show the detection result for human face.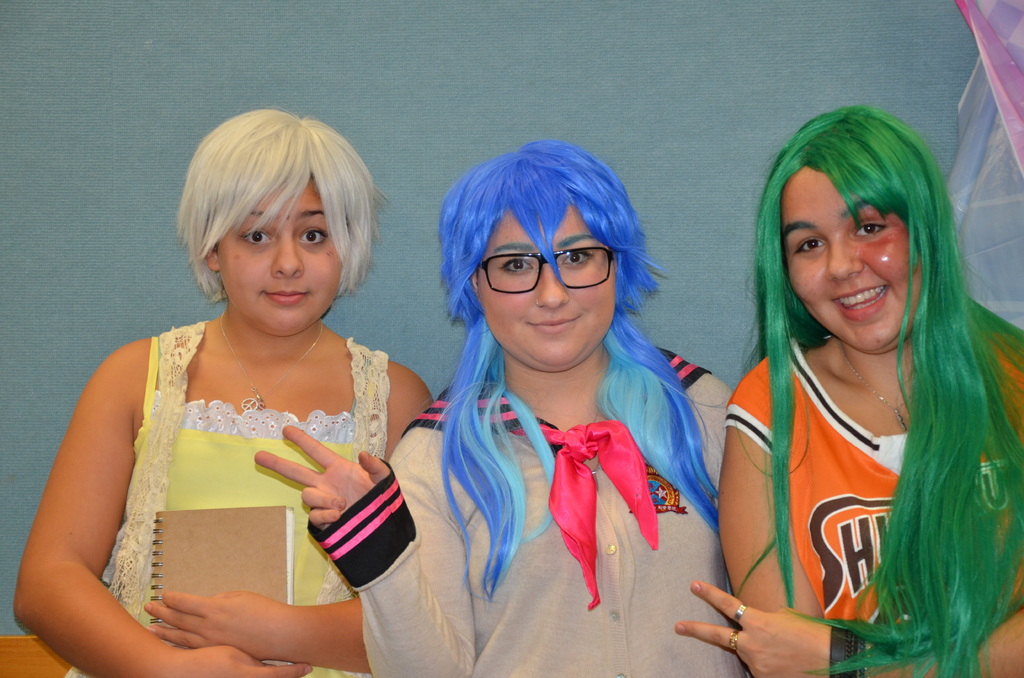
(left=785, top=171, right=914, bottom=350).
